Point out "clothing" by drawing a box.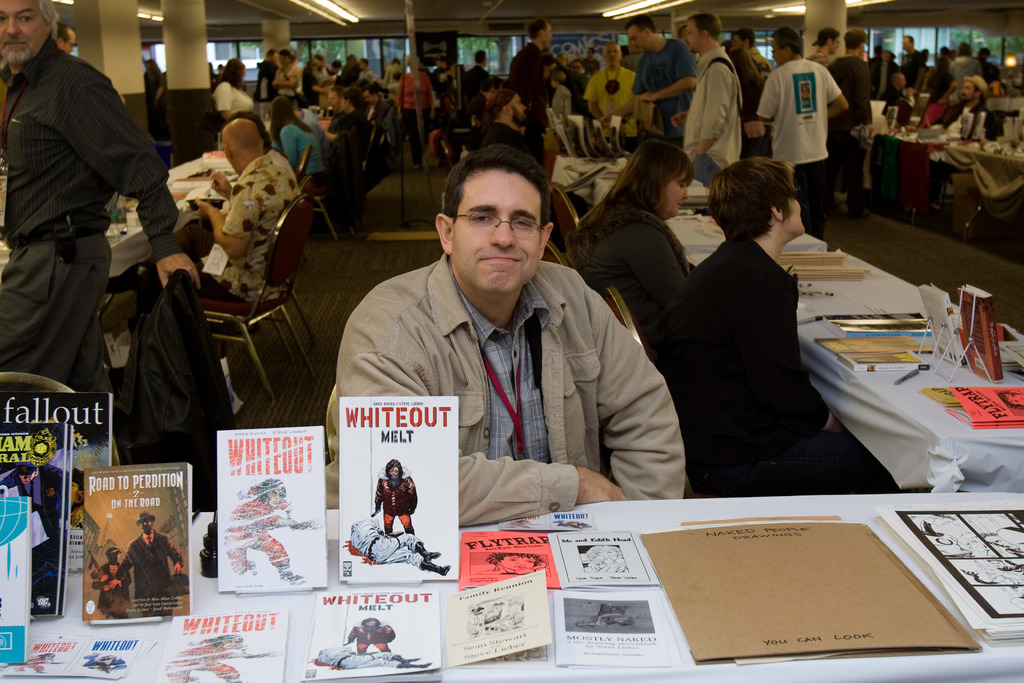
<region>508, 47, 543, 129</region>.
